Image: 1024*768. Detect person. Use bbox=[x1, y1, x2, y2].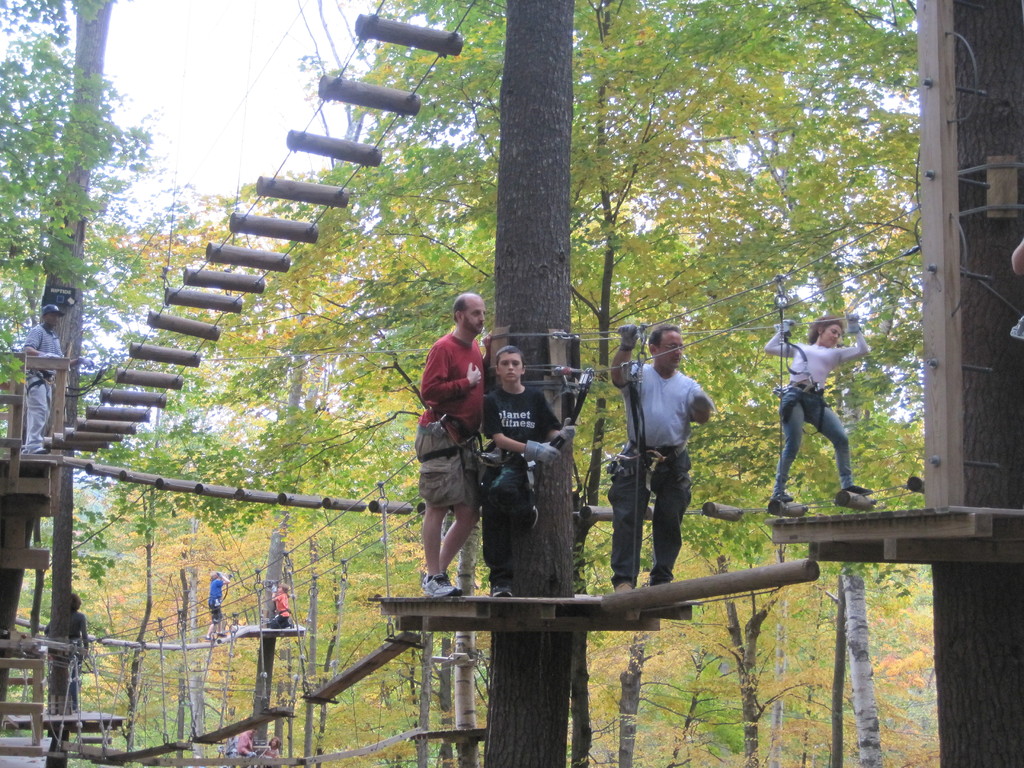
bbox=[763, 312, 879, 509].
